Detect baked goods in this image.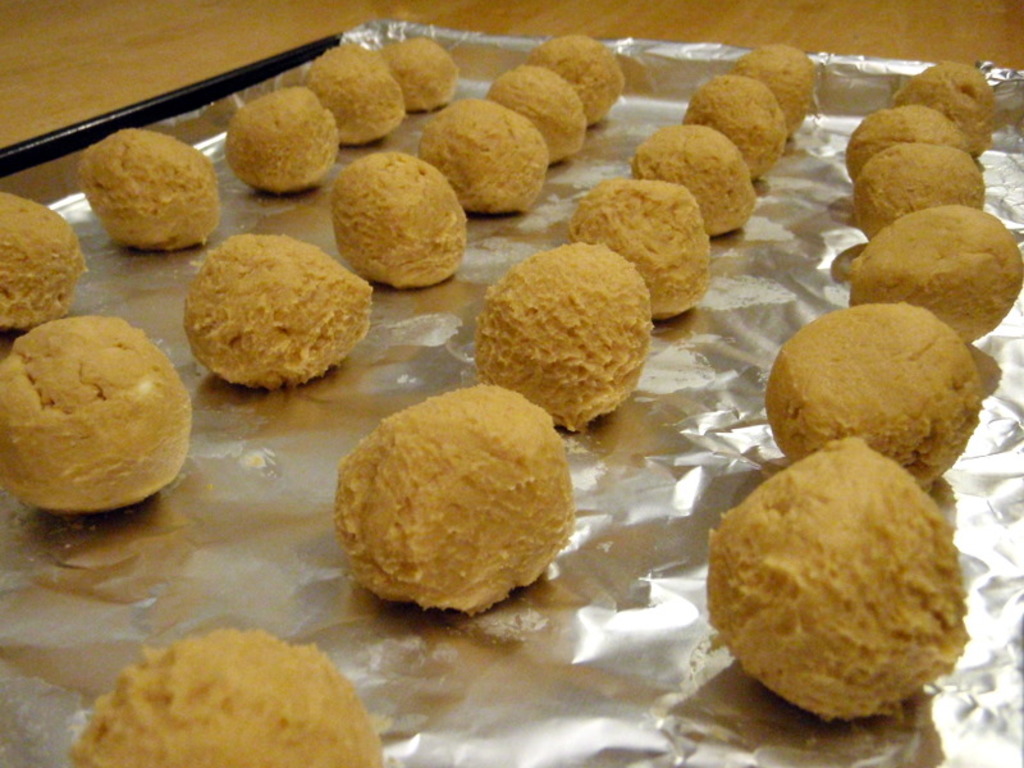
Detection: [x1=301, y1=45, x2=406, y2=146].
